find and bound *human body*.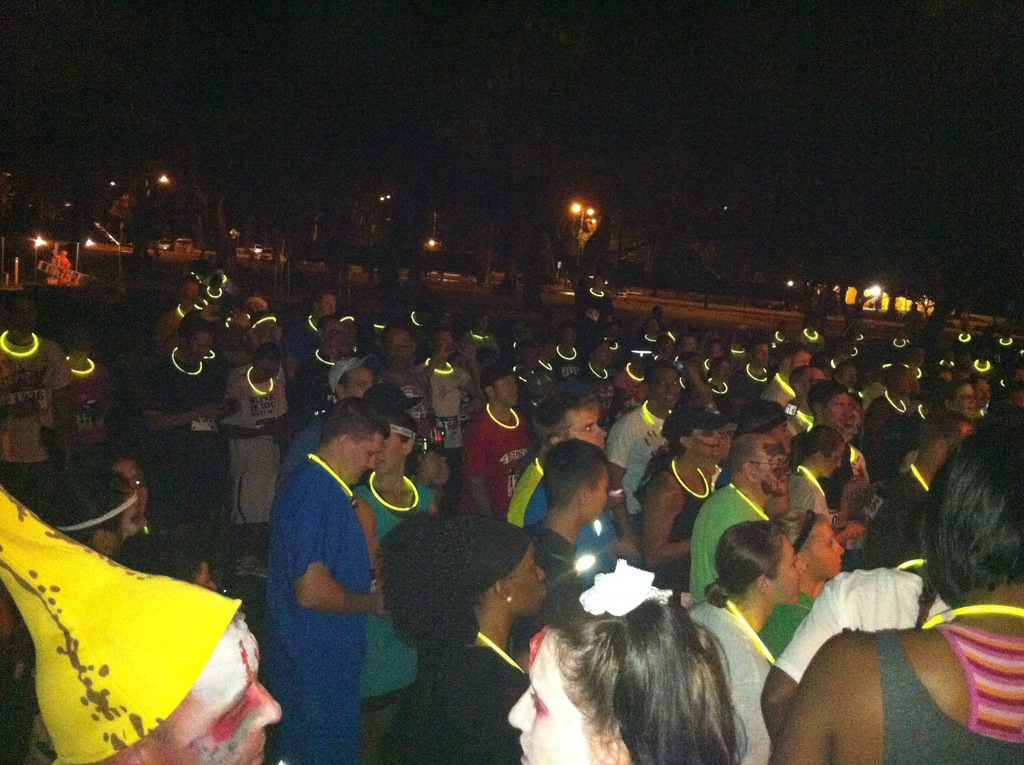
Bound: 407:326:474:469.
